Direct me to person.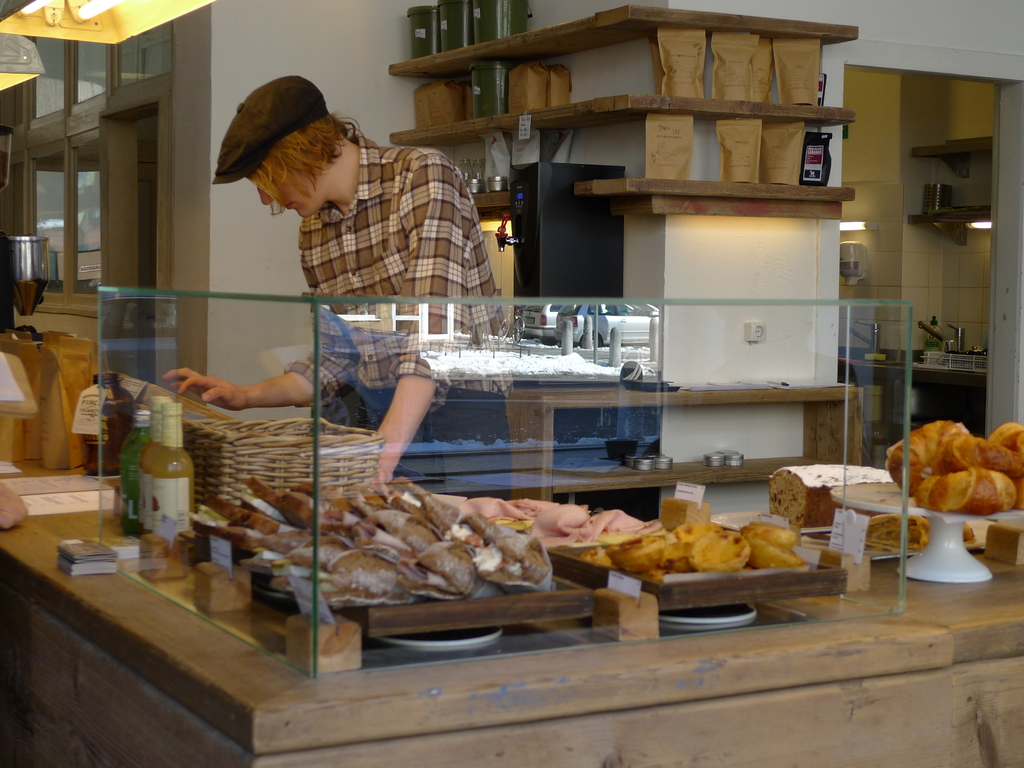
Direction: rect(164, 72, 511, 499).
